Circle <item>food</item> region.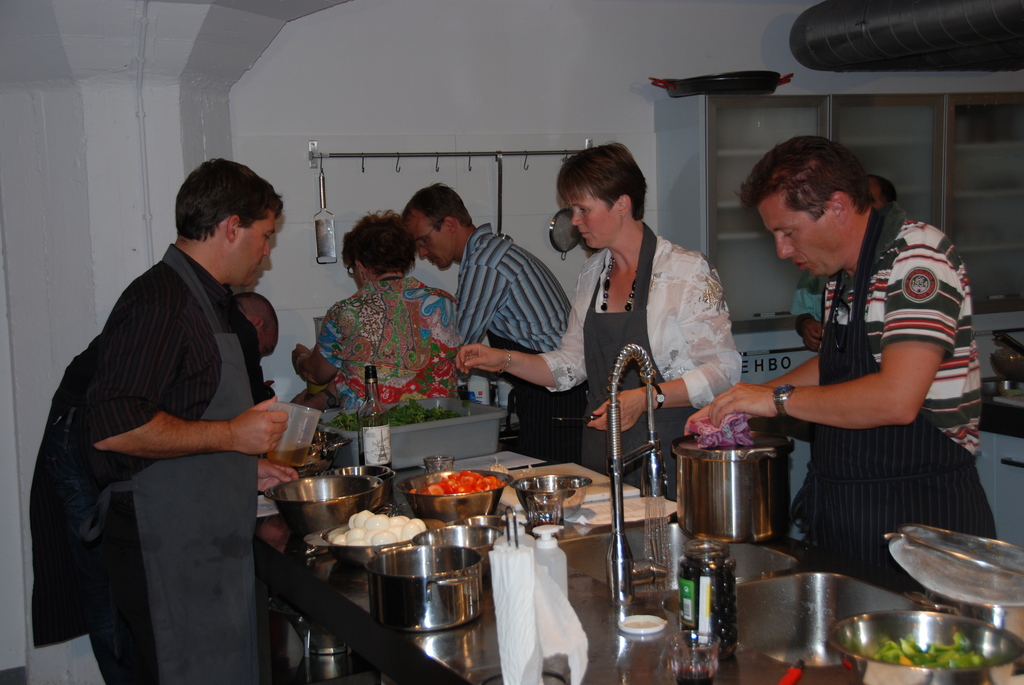
Region: box(416, 469, 499, 491).
